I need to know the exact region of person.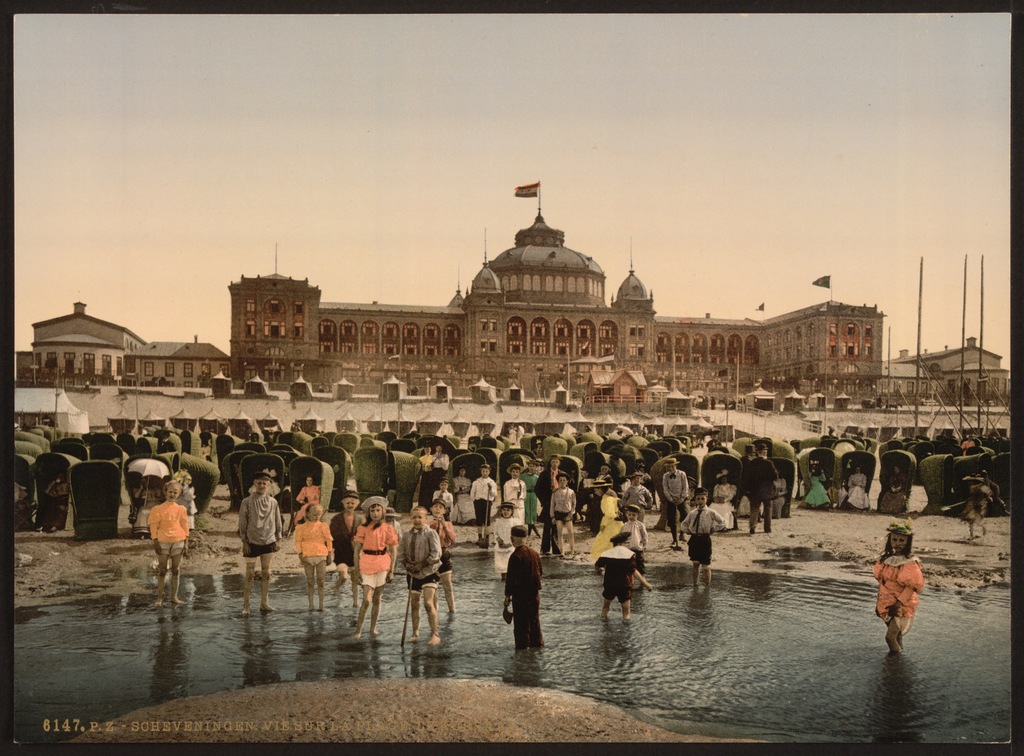
Region: [left=589, top=535, right=659, bottom=625].
